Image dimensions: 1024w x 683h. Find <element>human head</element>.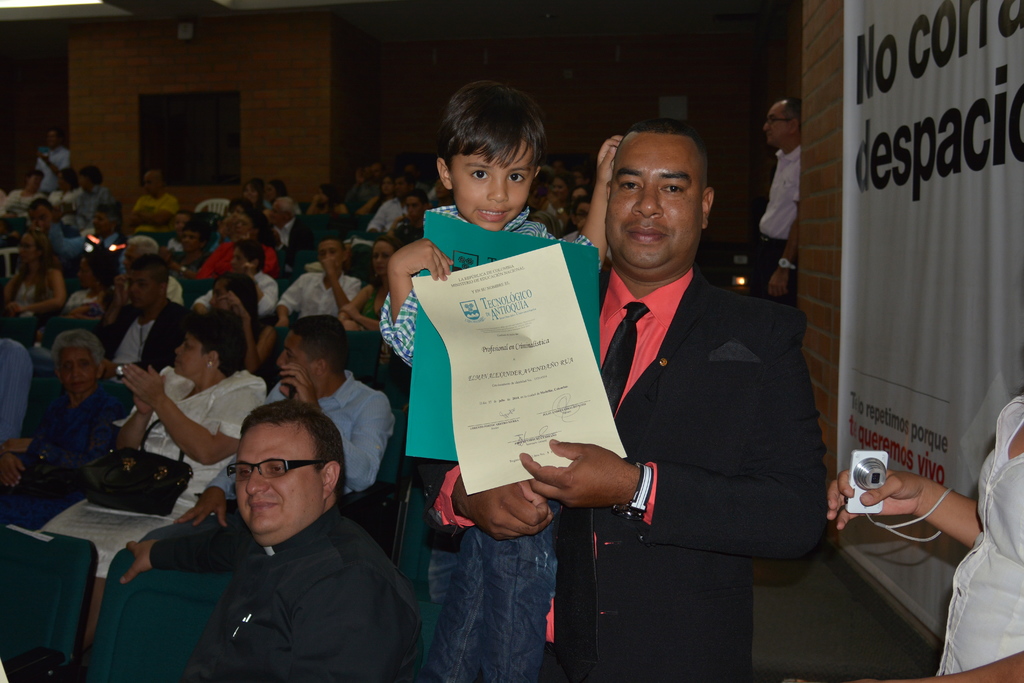
(left=401, top=189, right=429, bottom=220).
